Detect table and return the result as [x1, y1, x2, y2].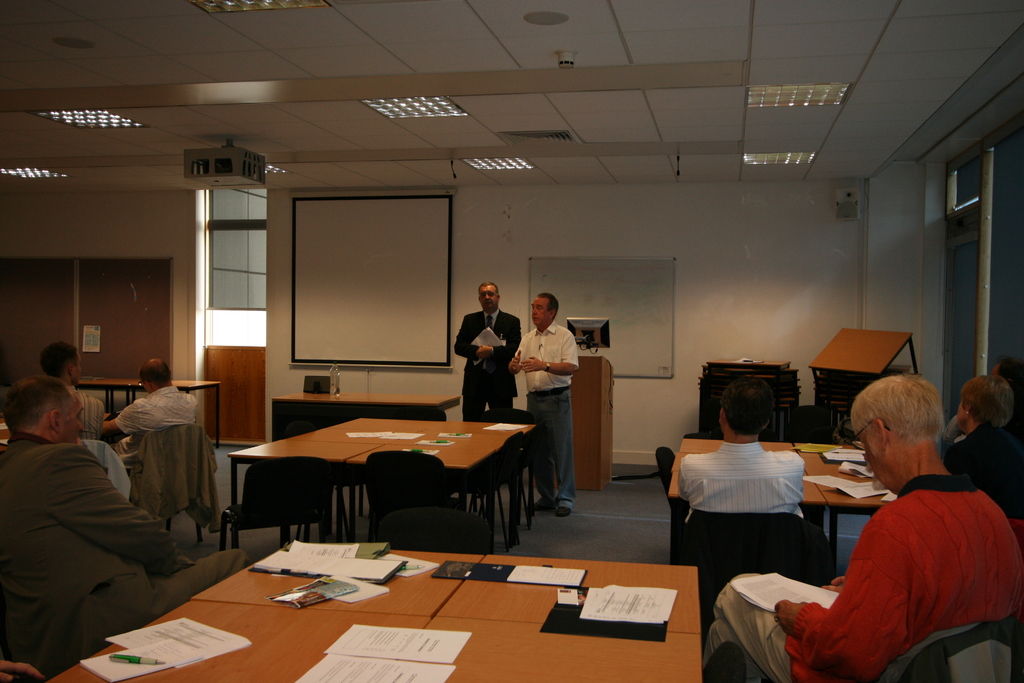
[212, 420, 573, 563].
